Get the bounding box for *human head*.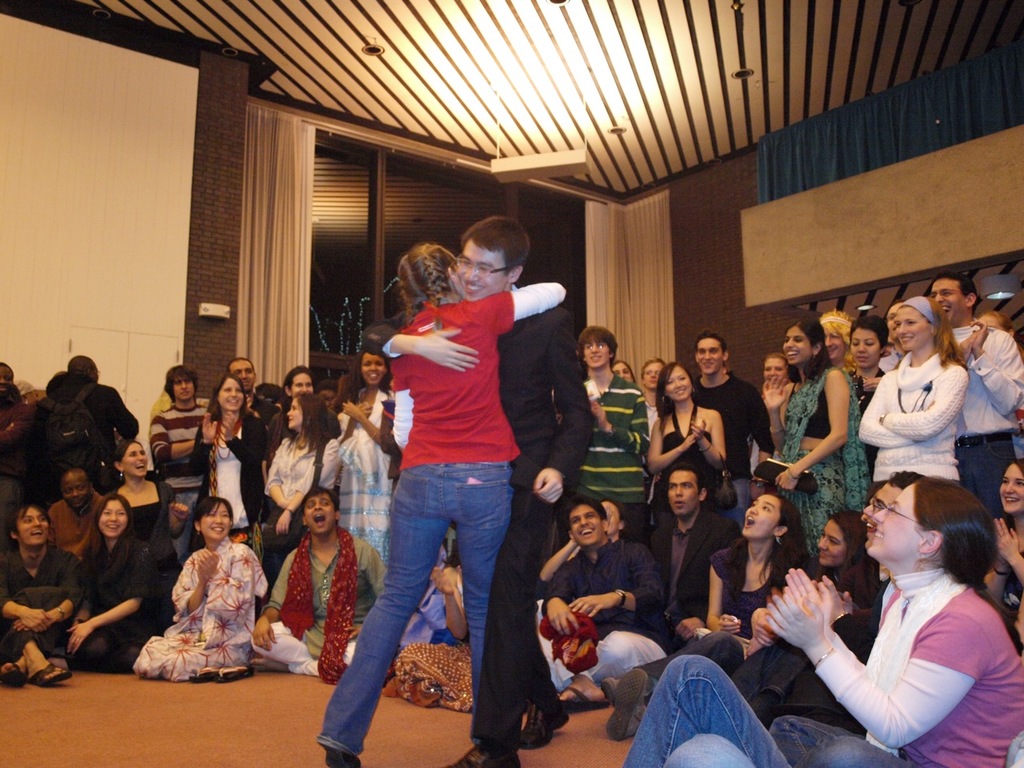
564,494,606,549.
